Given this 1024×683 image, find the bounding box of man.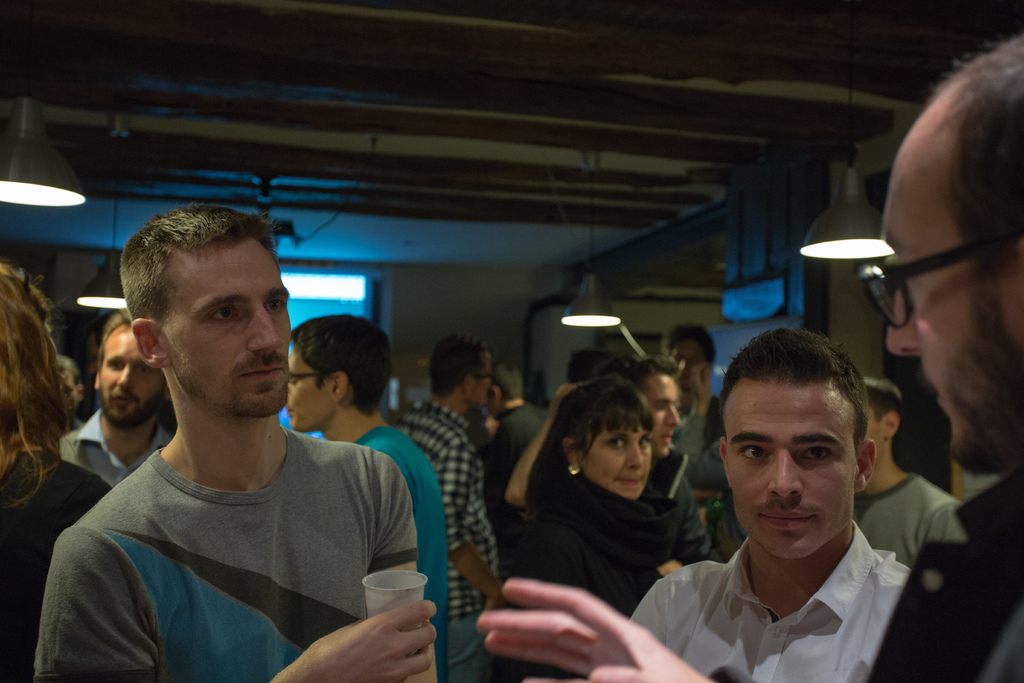
(x1=399, y1=334, x2=499, y2=682).
